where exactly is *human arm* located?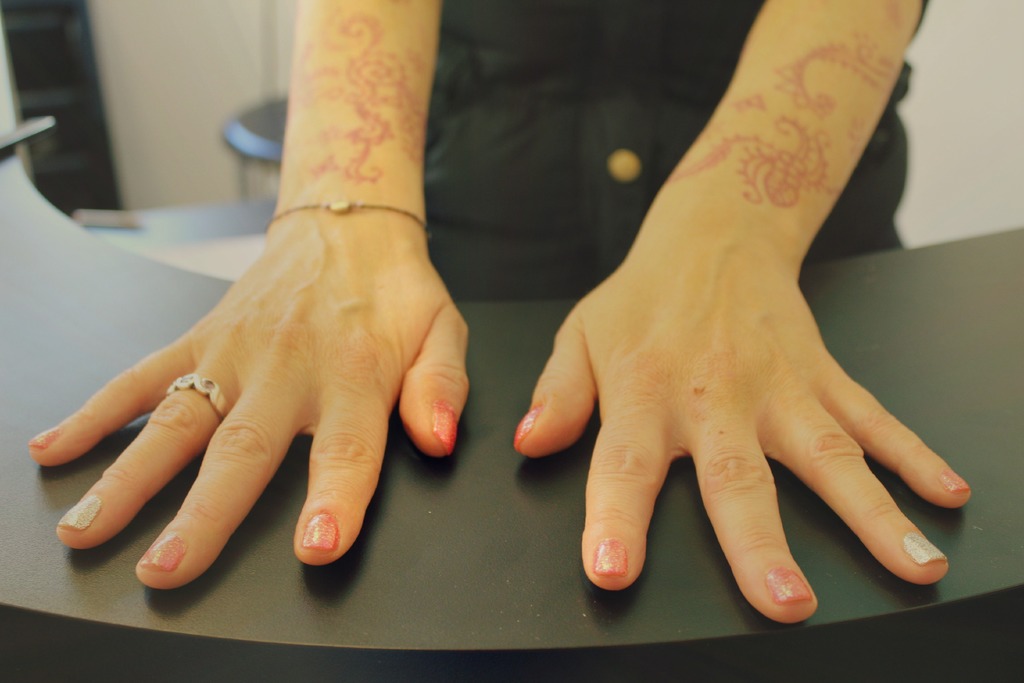
Its bounding box is box=[21, 0, 481, 602].
